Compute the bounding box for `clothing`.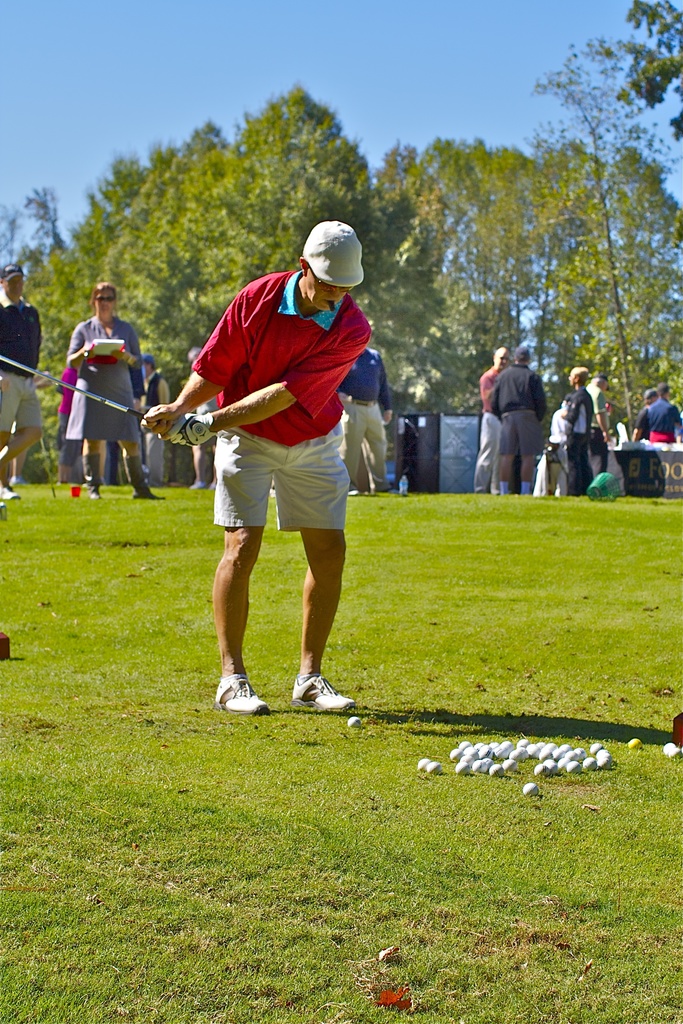
x1=486, y1=362, x2=546, y2=457.
